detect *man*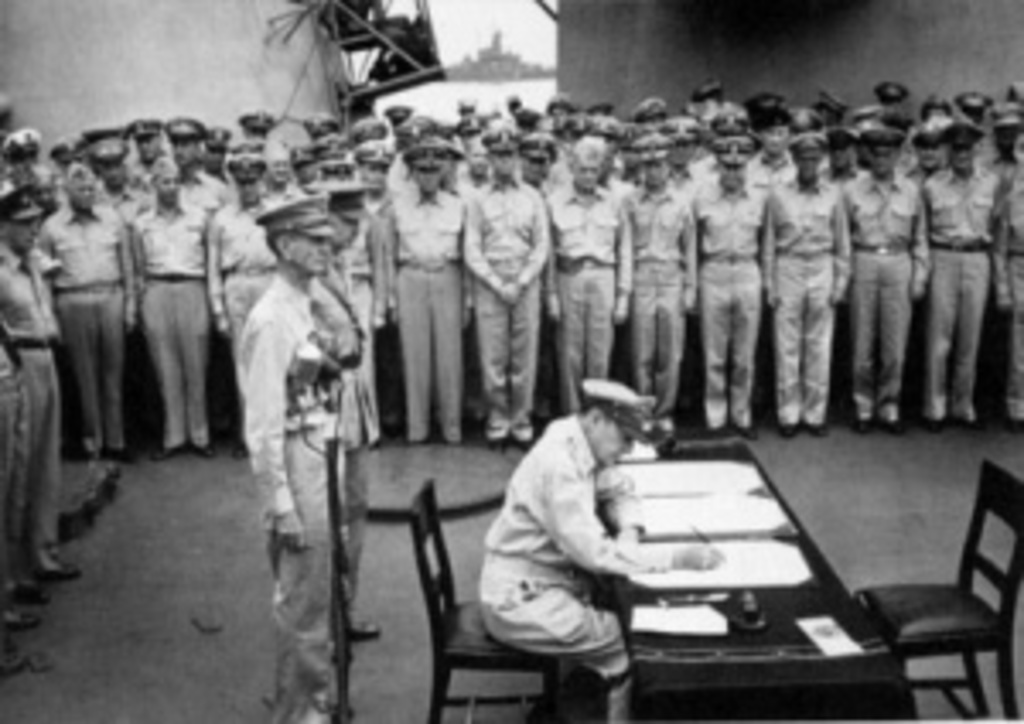
crop(283, 181, 386, 645)
